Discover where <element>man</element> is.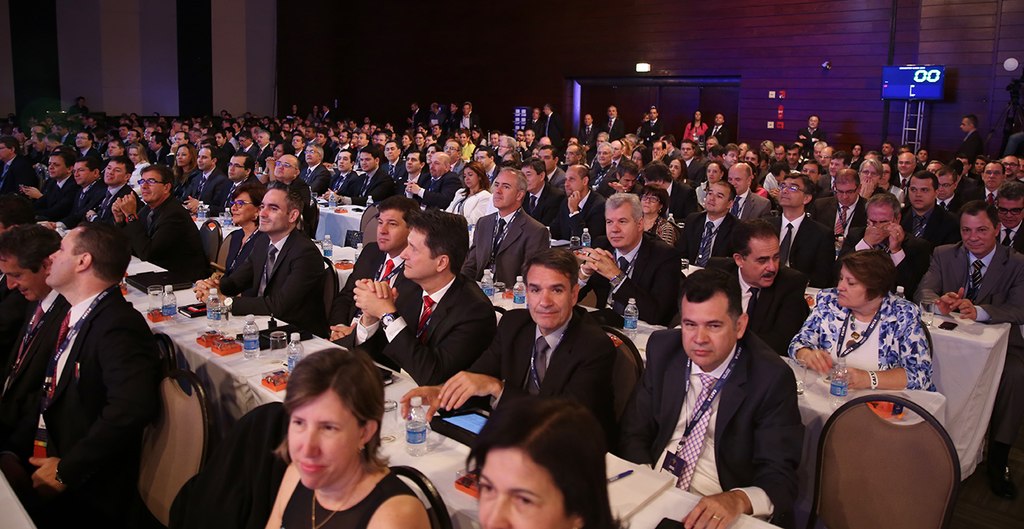
Discovered at [915,201,1023,504].
